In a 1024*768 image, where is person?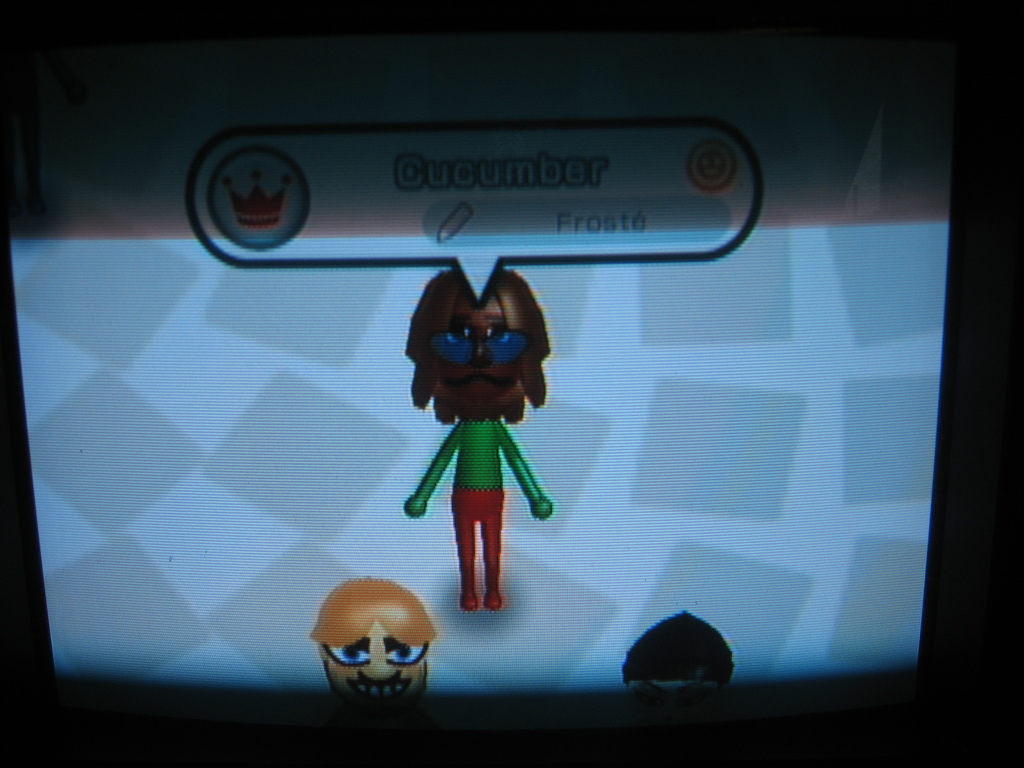
<region>397, 268, 562, 614</region>.
